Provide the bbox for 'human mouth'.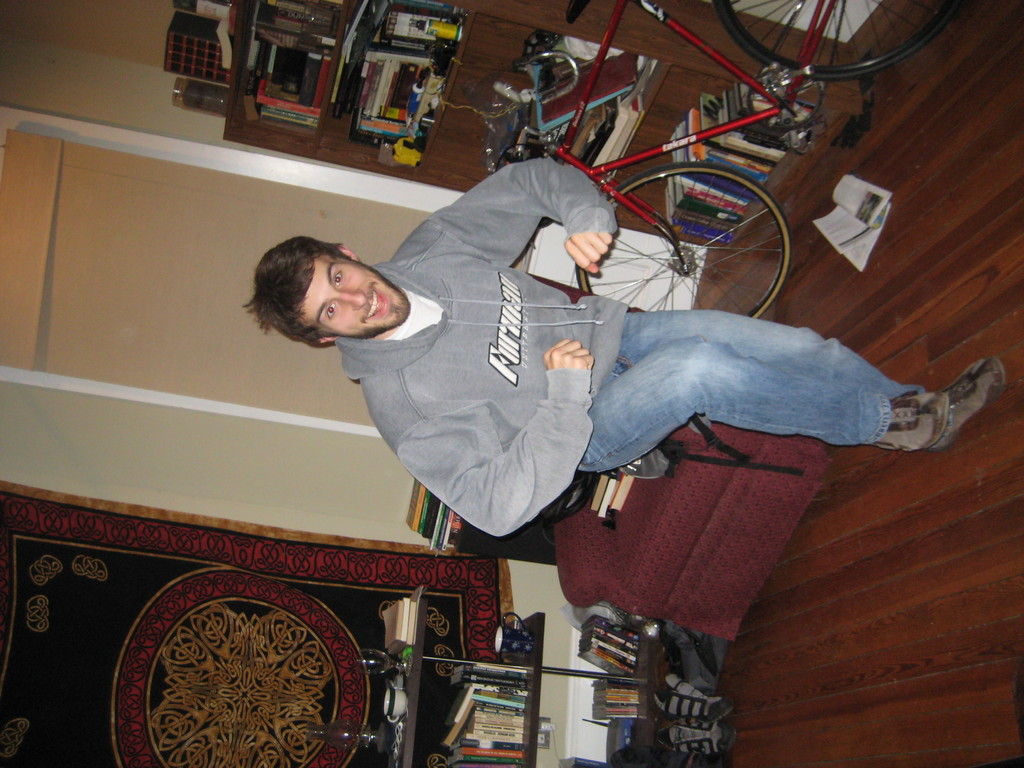
detection(368, 289, 387, 318).
